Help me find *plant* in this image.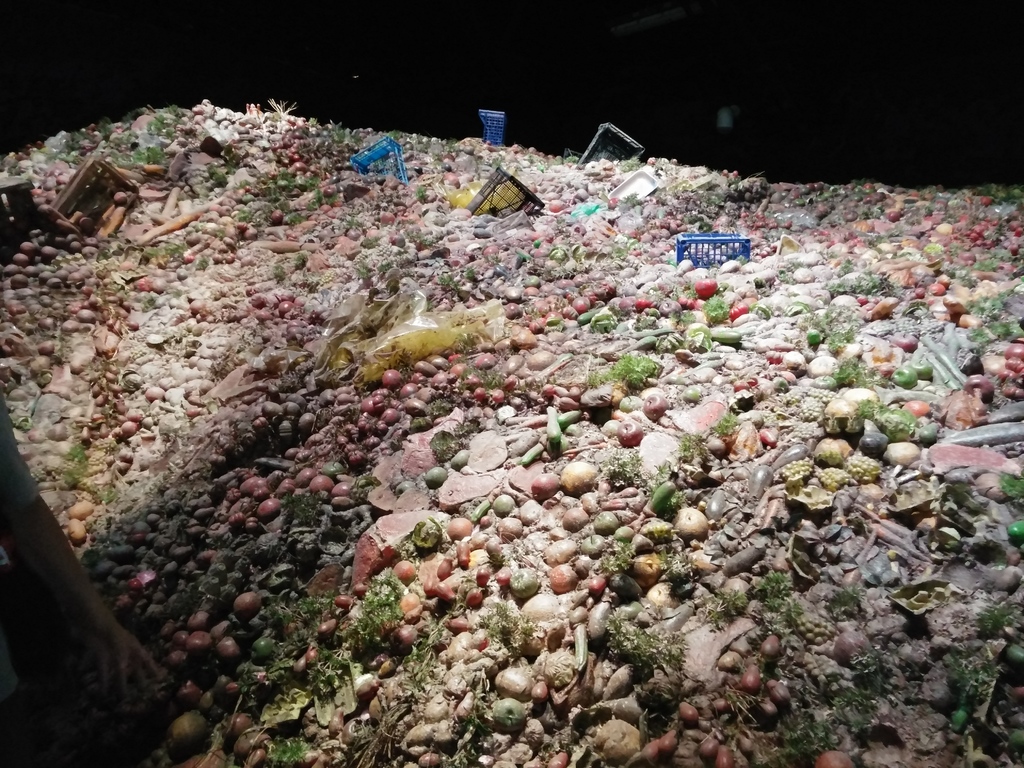
Found it: locate(982, 180, 1021, 199).
